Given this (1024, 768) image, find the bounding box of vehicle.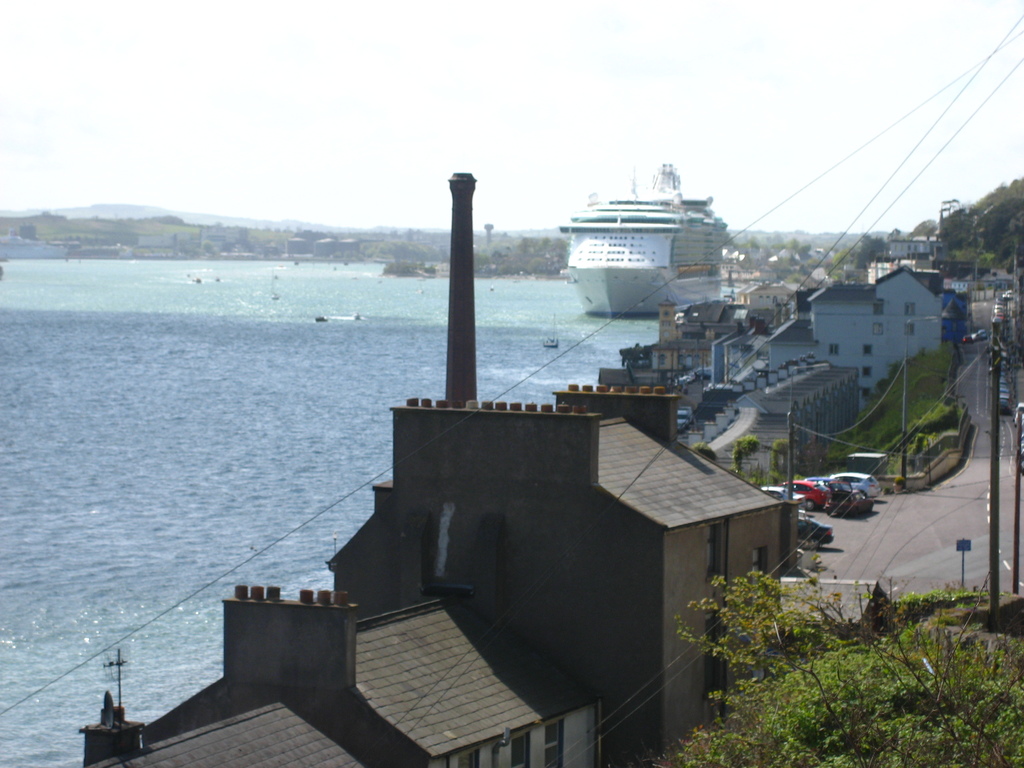
rect(536, 181, 765, 328).
